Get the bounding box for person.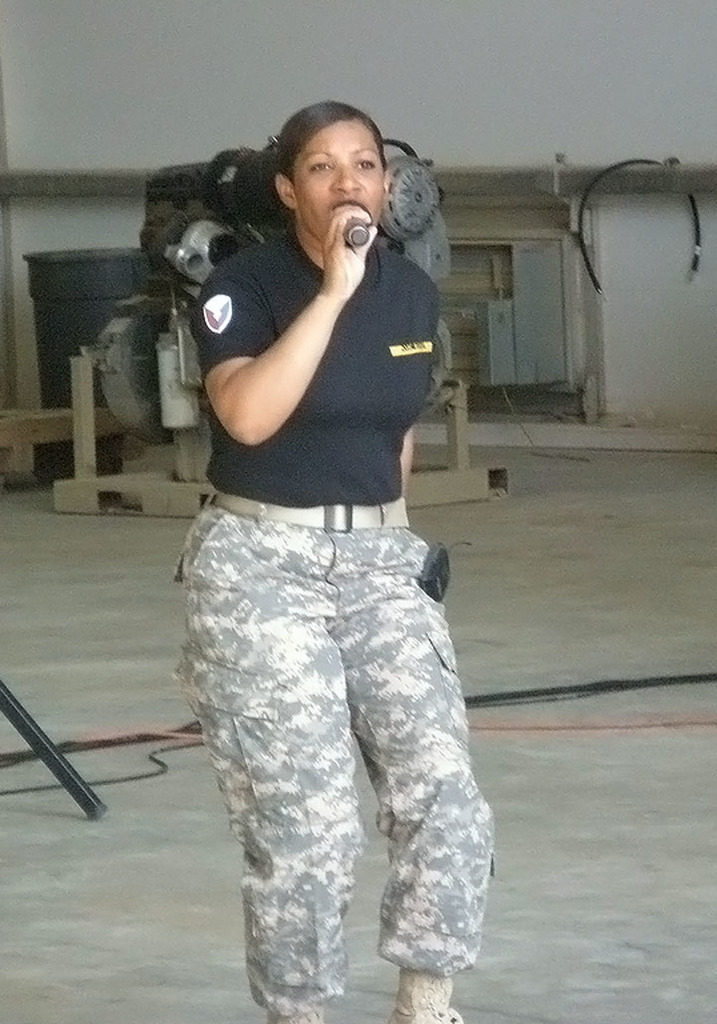
<box>171,97,494,1023</box>.
